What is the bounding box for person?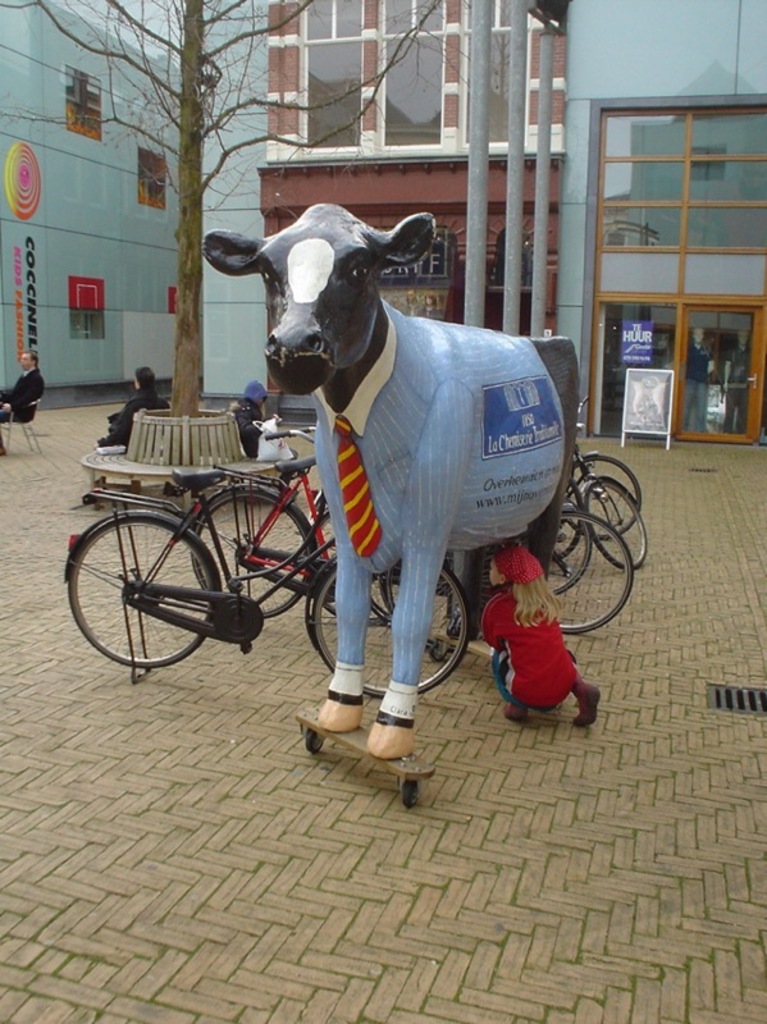
0 351 50 458.
